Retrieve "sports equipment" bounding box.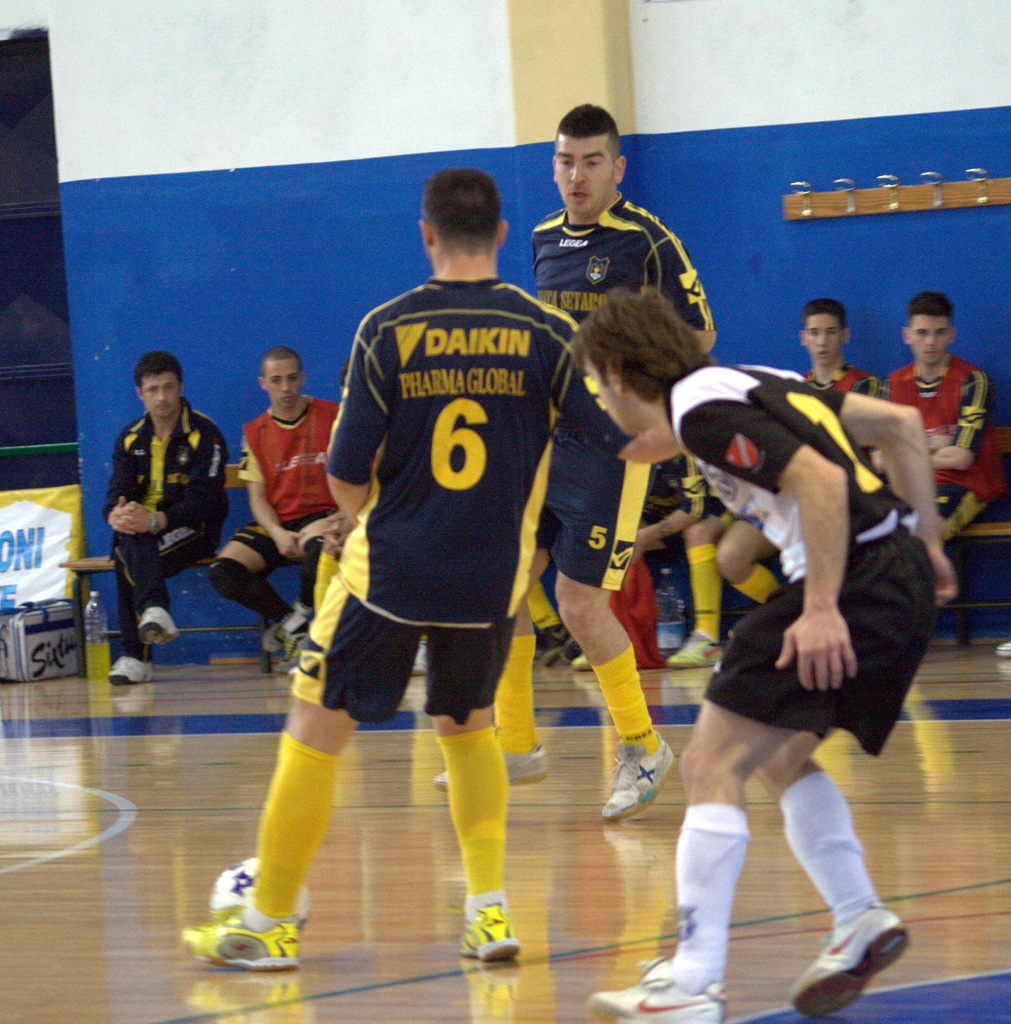
Bounding box: bbox=[590, 958, 727, 1023].
